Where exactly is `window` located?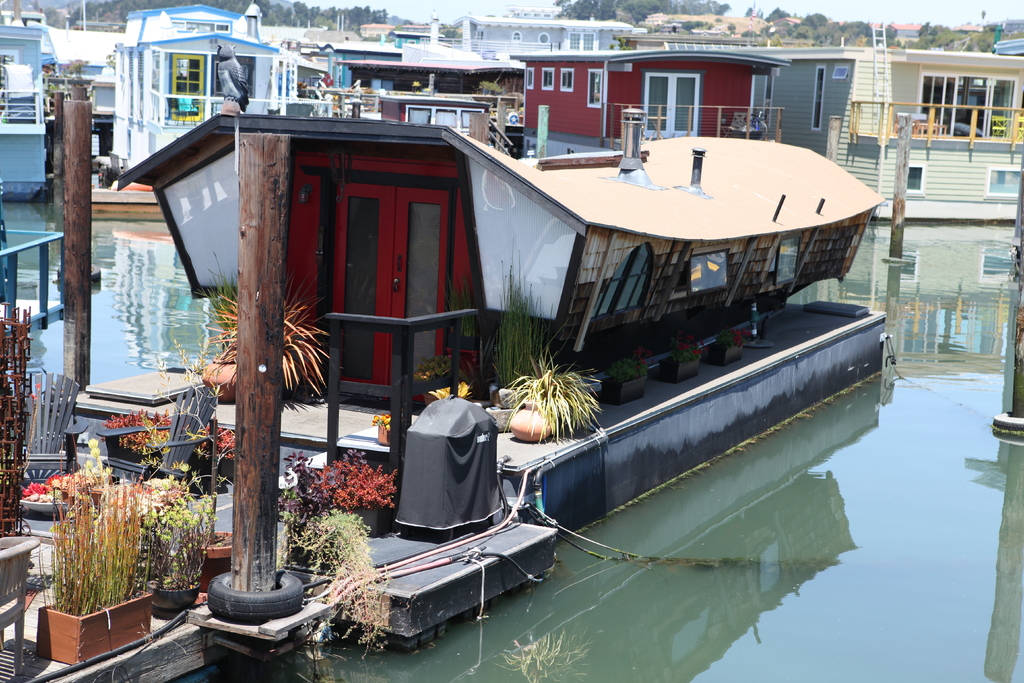
Its bounding box is [812,70,828,128].
